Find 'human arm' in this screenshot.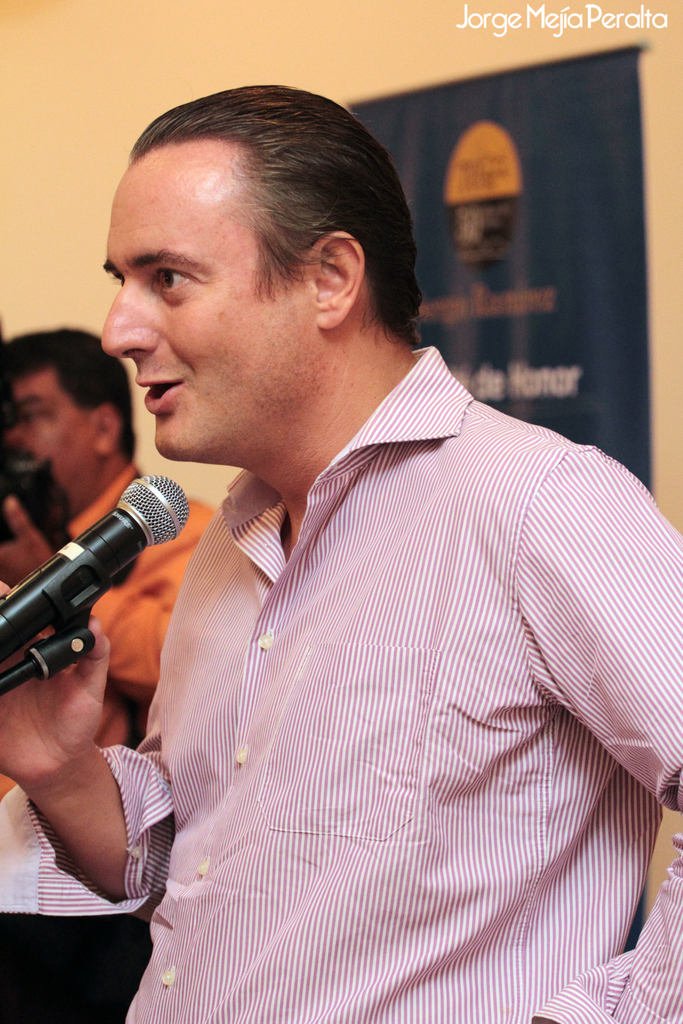
The bounding box for 'human arm' is [left=0, top=492, right=225, bottom=704].
